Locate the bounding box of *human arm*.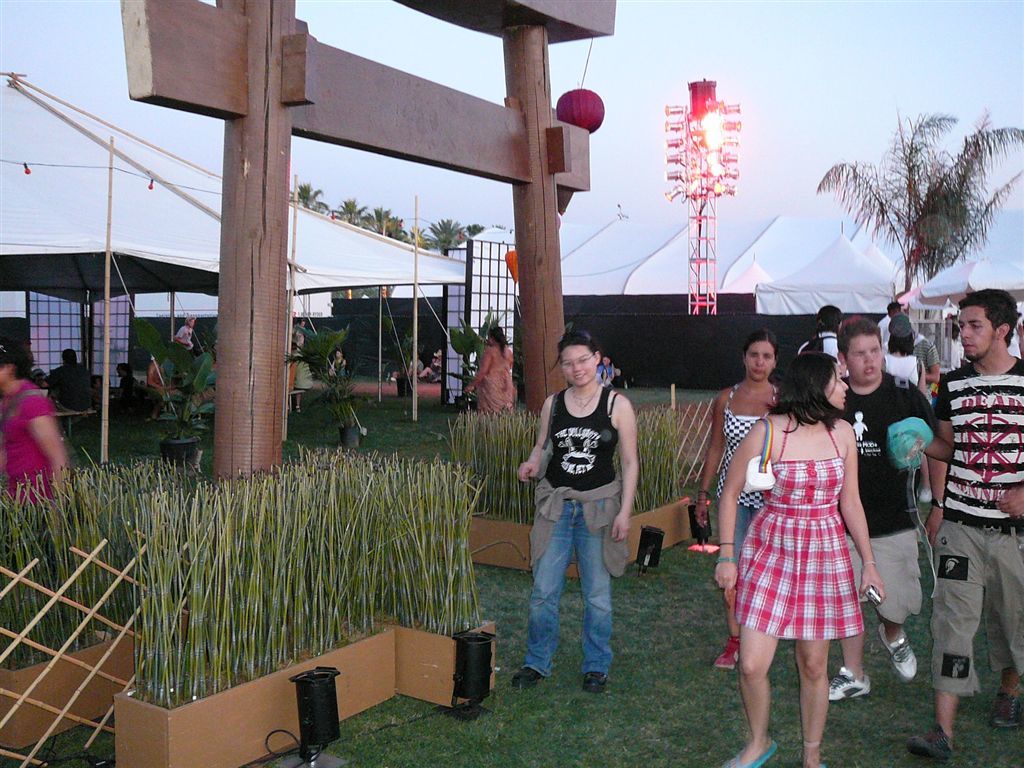
Bounding box: [x1=837, y1=421, x2=886, y2=599].
